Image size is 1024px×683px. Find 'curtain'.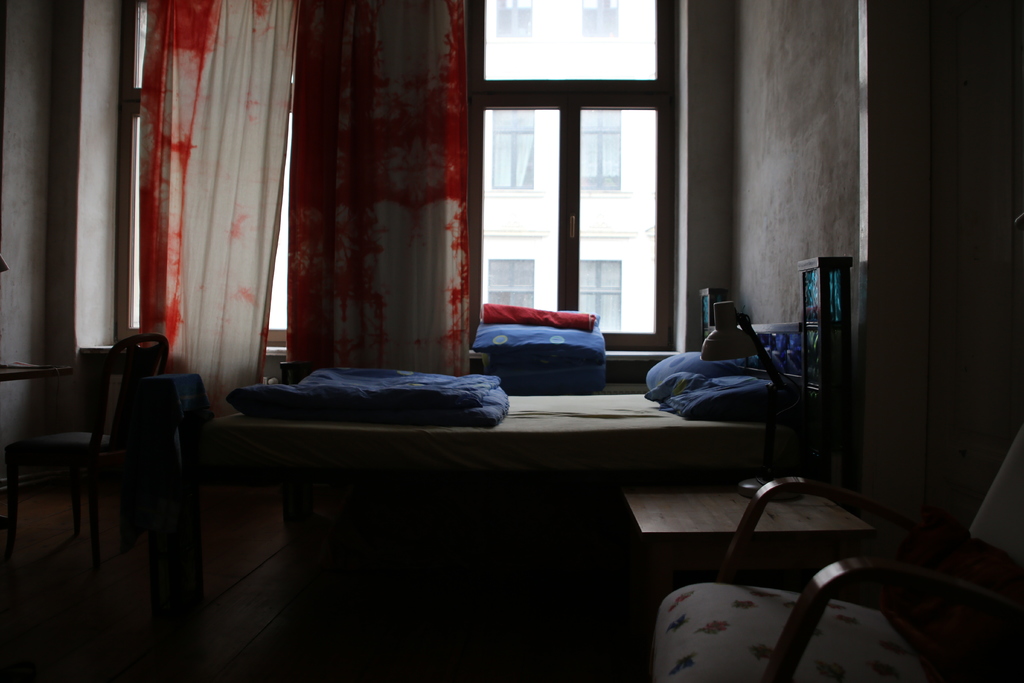
box=[297, 0, 484, 372].
